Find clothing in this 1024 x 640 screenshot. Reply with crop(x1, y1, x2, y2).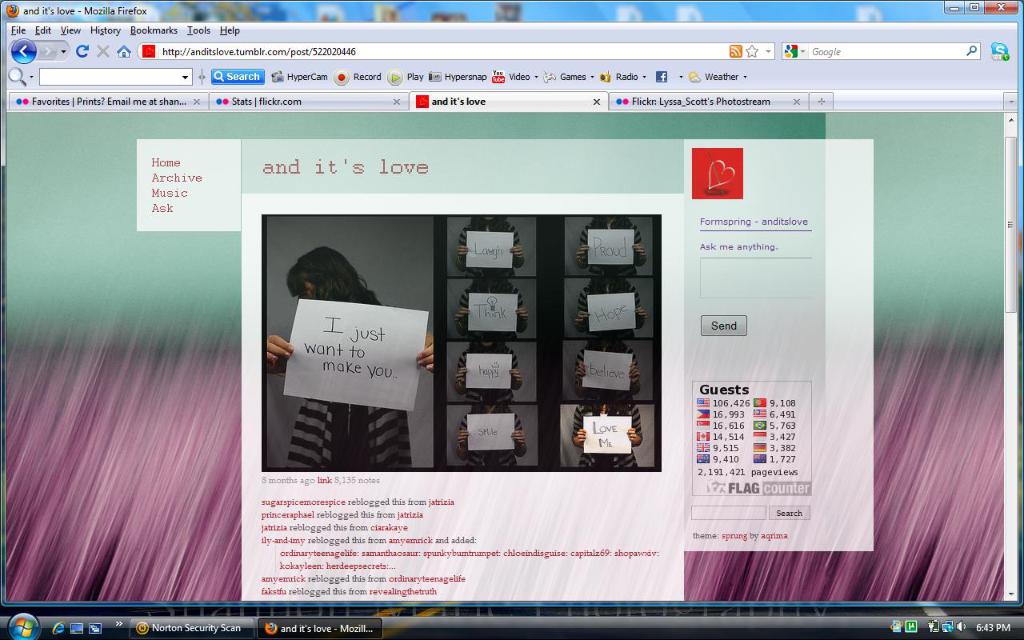
crop(579, 218, 642, 274).
